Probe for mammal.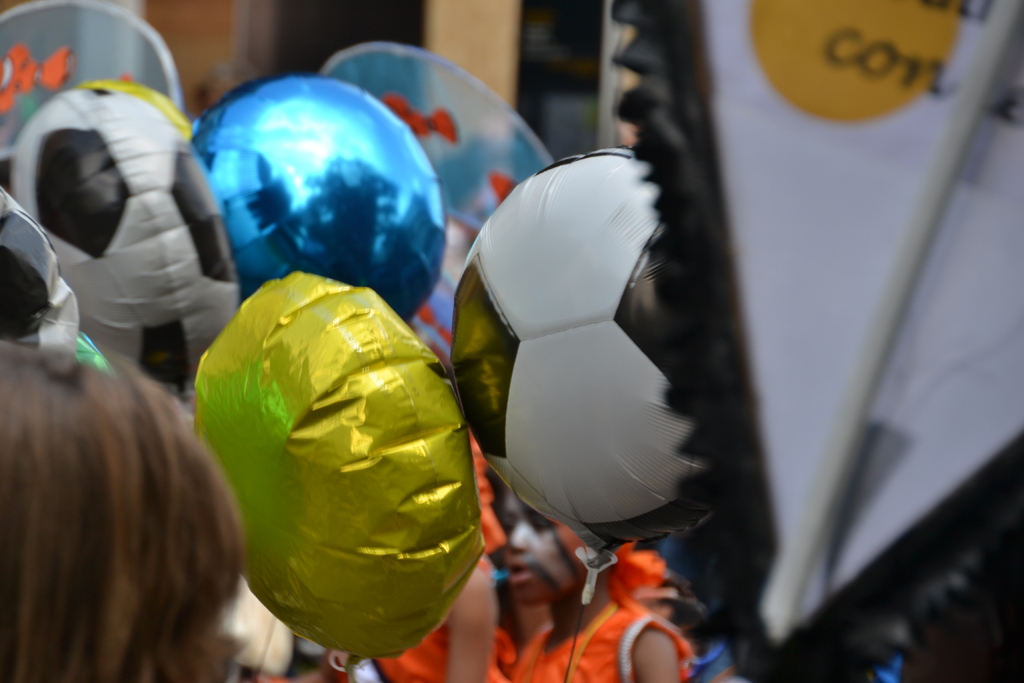
Probe result: (328, 549, 504, 682).
